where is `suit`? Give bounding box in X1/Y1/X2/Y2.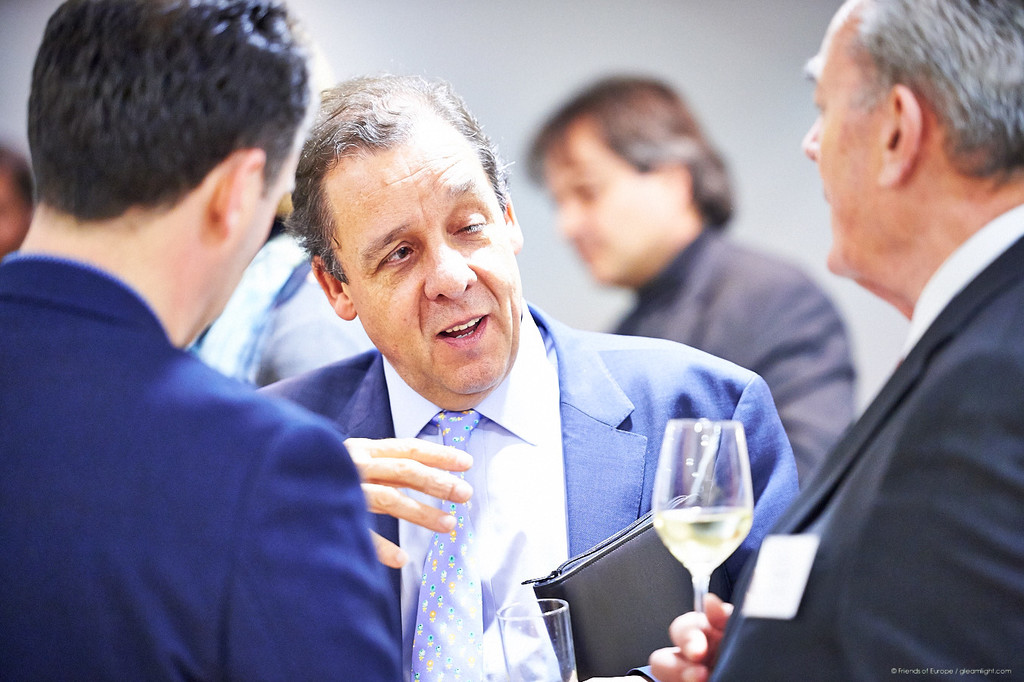
606/225/858/499.
